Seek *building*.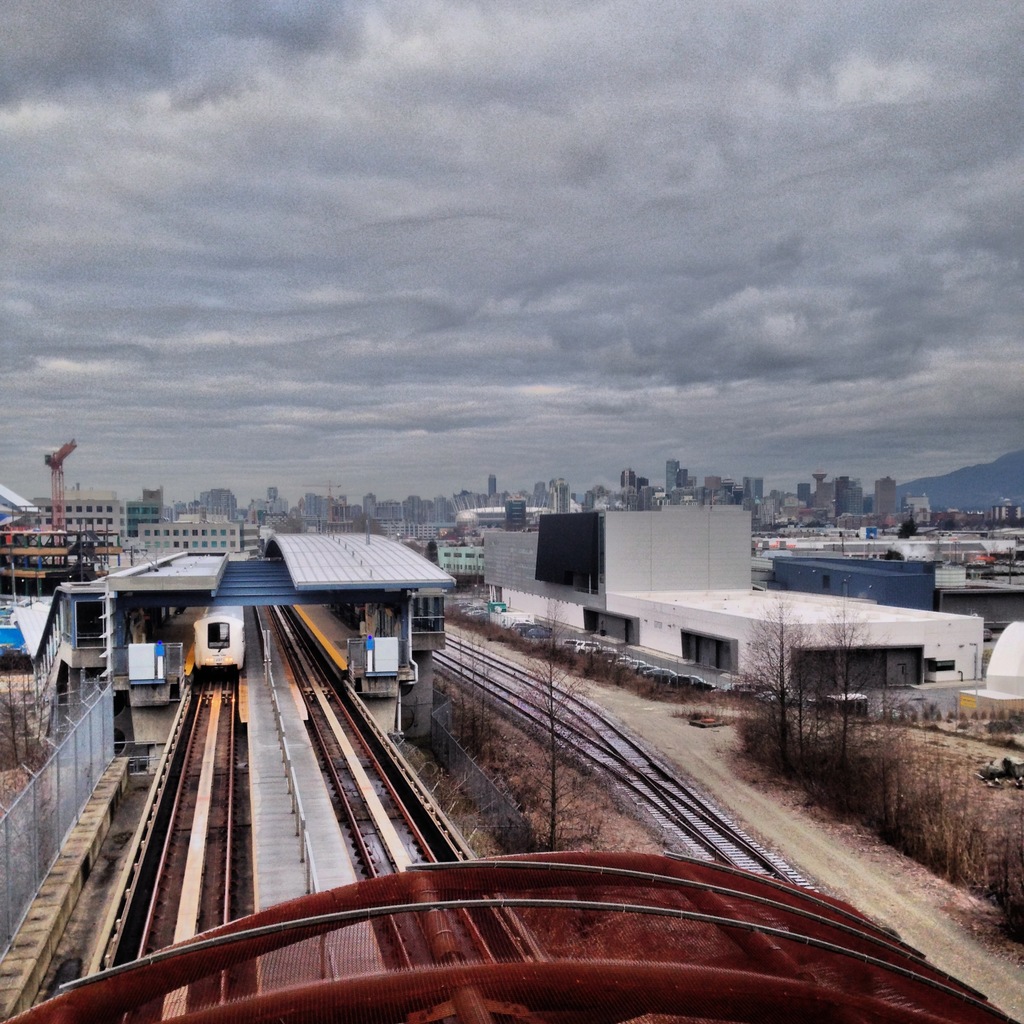
detection(120, 503, 162, 533).
